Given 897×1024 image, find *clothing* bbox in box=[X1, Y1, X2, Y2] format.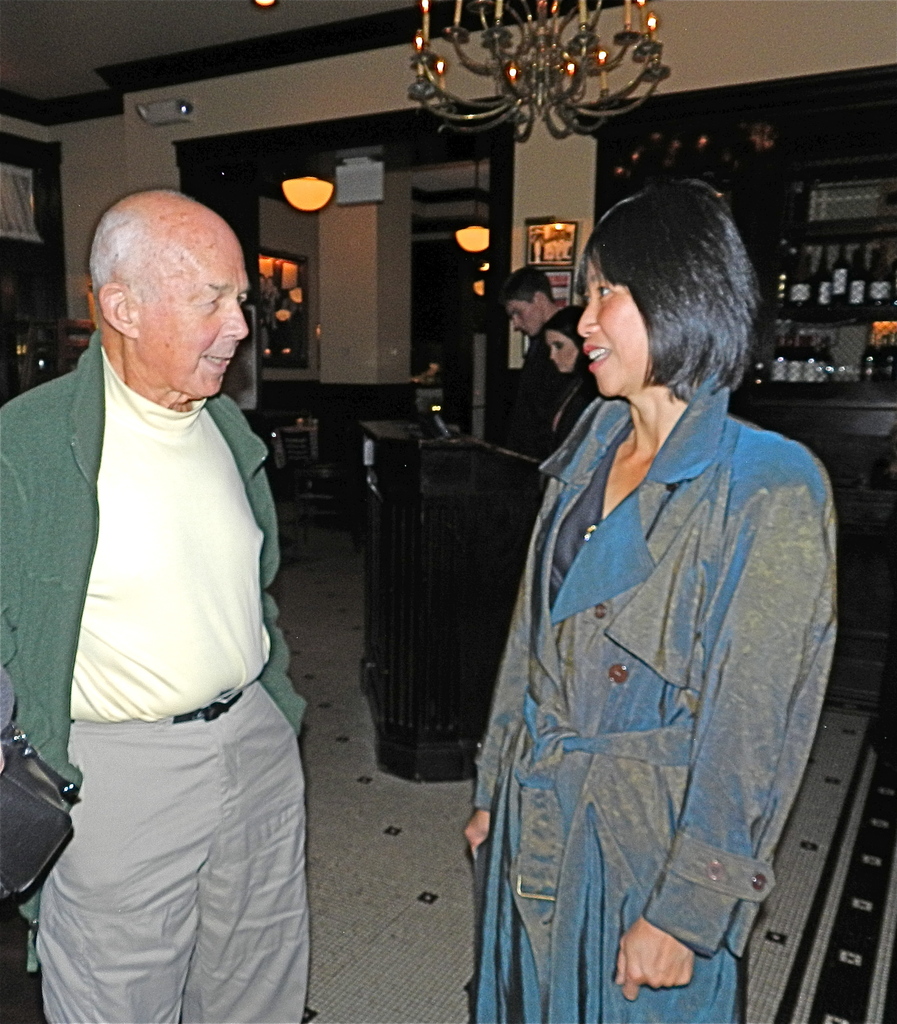
box=[537, 370, 596, 456].
